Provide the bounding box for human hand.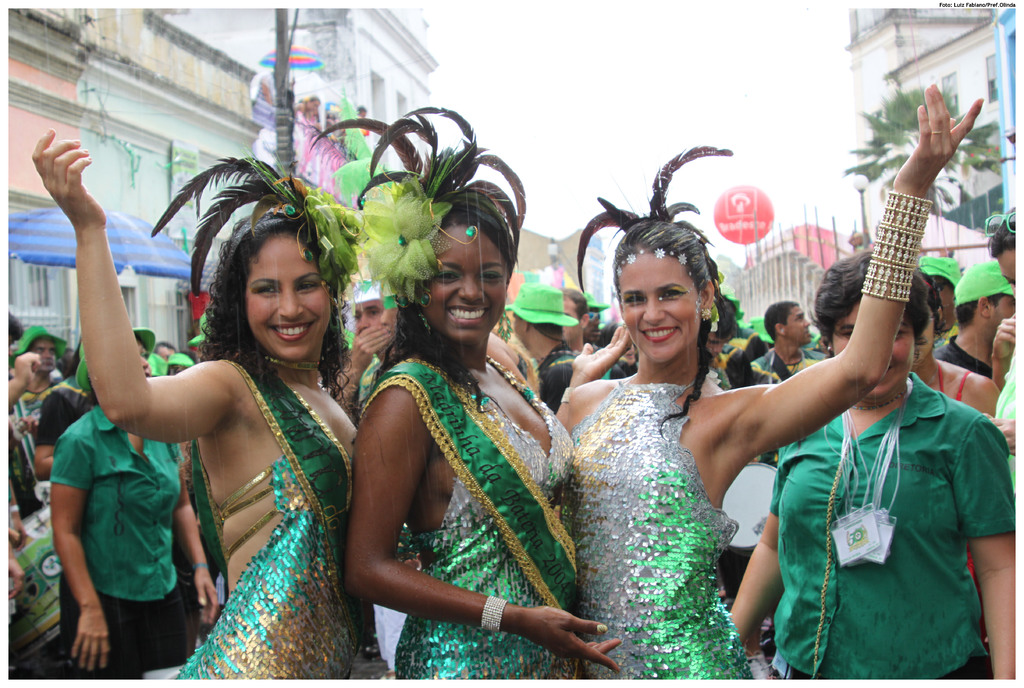
region(14, 352, 40, 391).
